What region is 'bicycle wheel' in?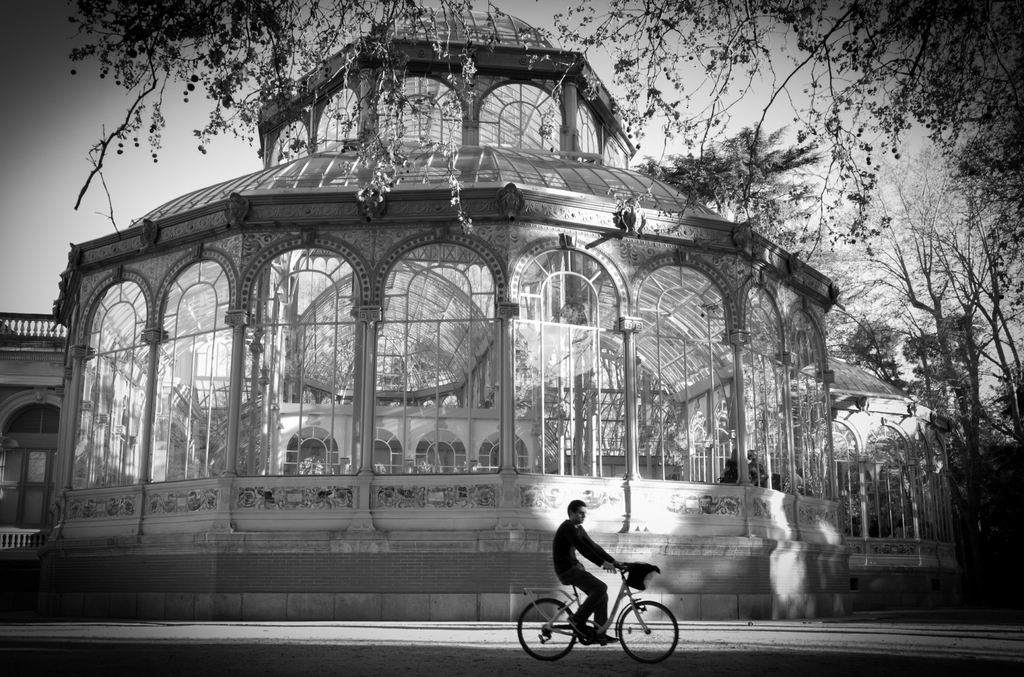
(left=518, top=601, right=574, bottom=660).
